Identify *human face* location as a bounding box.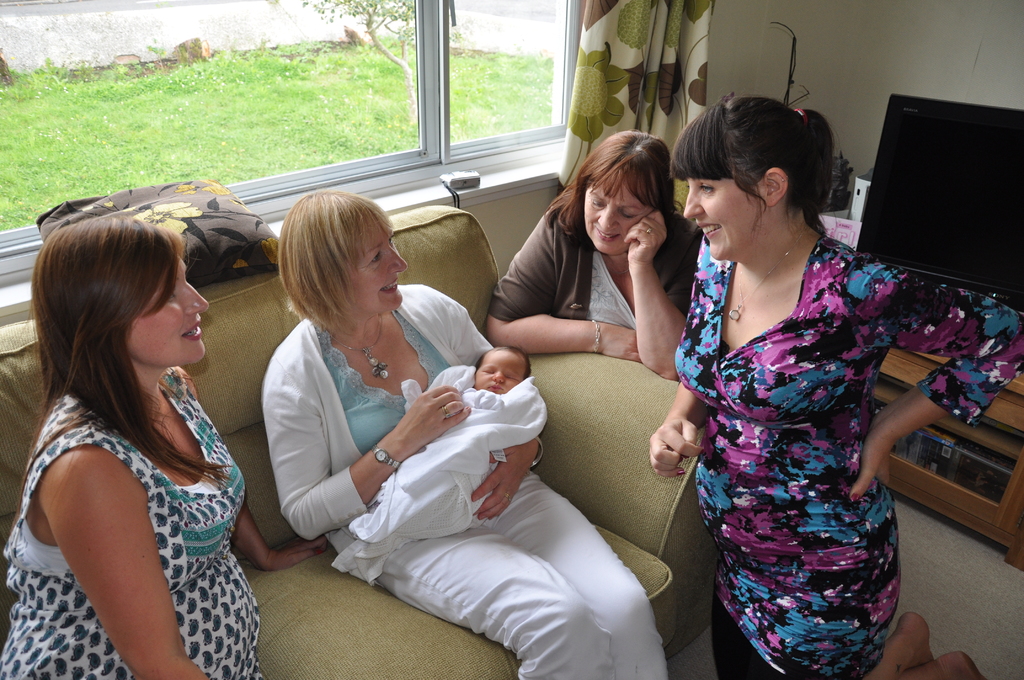
x1=123 y1=257 x2=211 y2=364.
